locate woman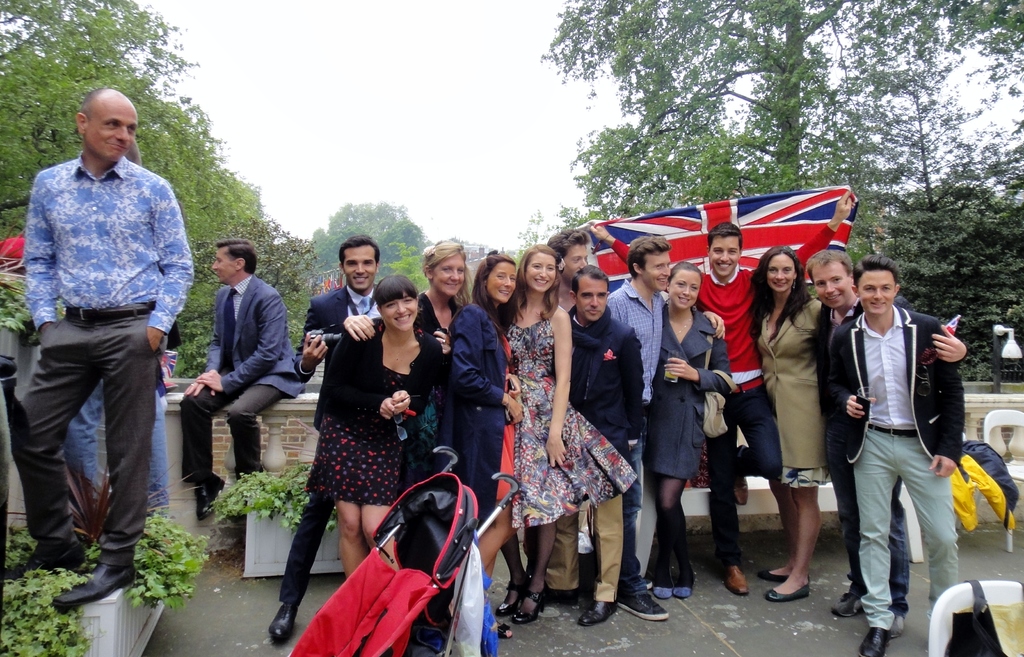
x1=299, y1=277, x2=449, y2=581
